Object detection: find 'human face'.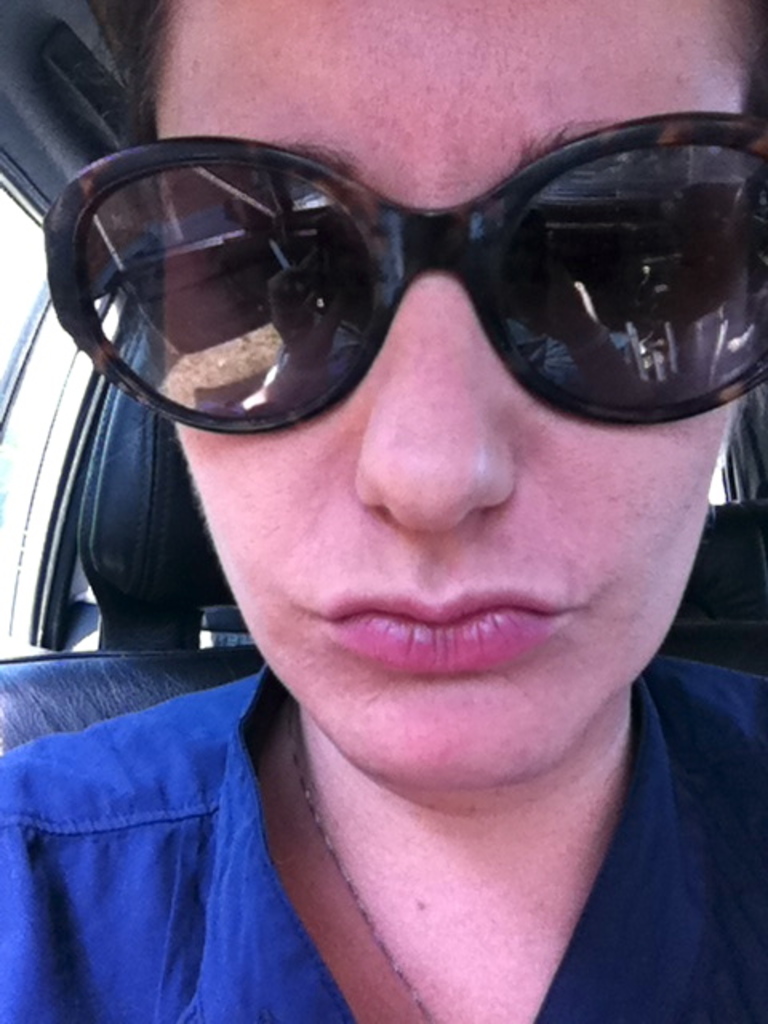
select_region(165, 2, 762, 787).
